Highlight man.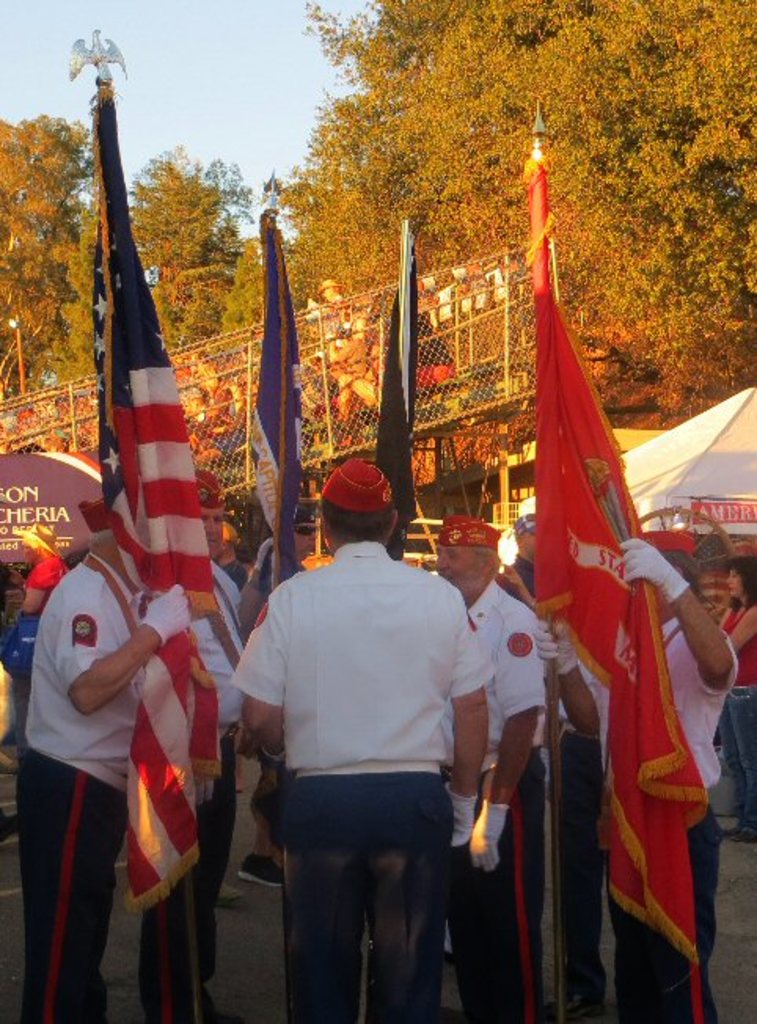
Highlighted region: 16, 517, 188, 1022.
